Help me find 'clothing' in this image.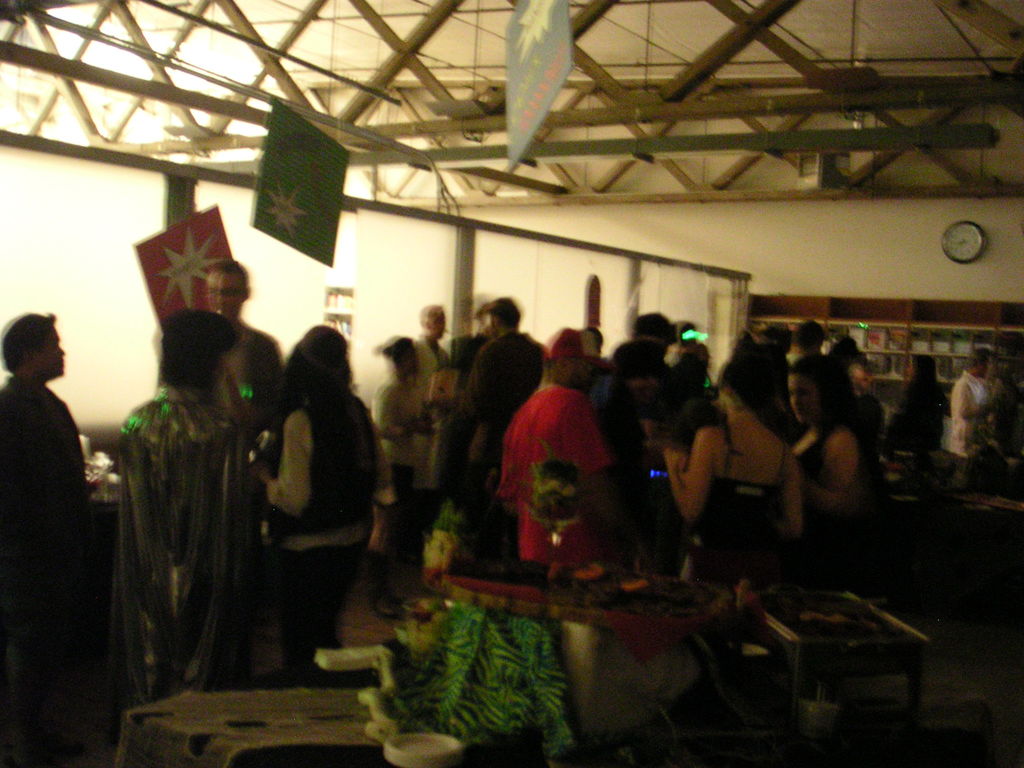
Found it: (left=273, top=390, right=374, bottom=659).
